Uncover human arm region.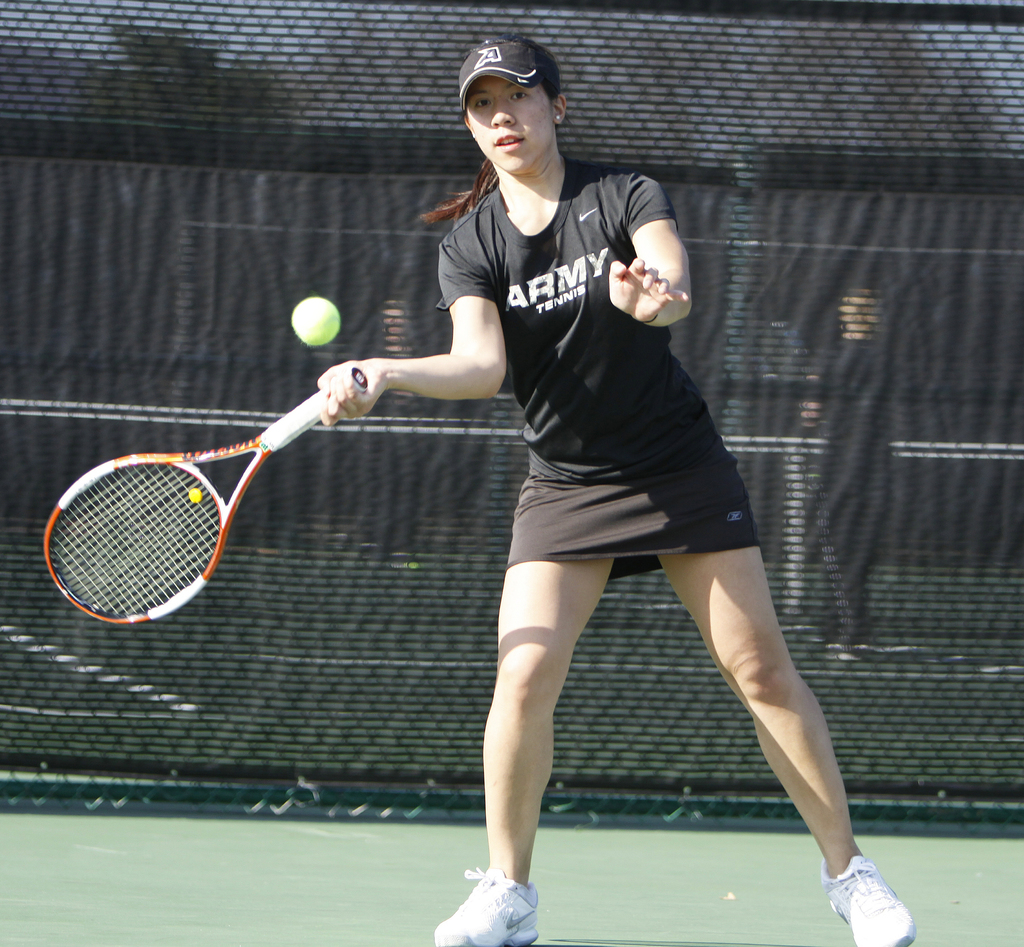
Uncovered: <box>312,236,509,429</box>.
